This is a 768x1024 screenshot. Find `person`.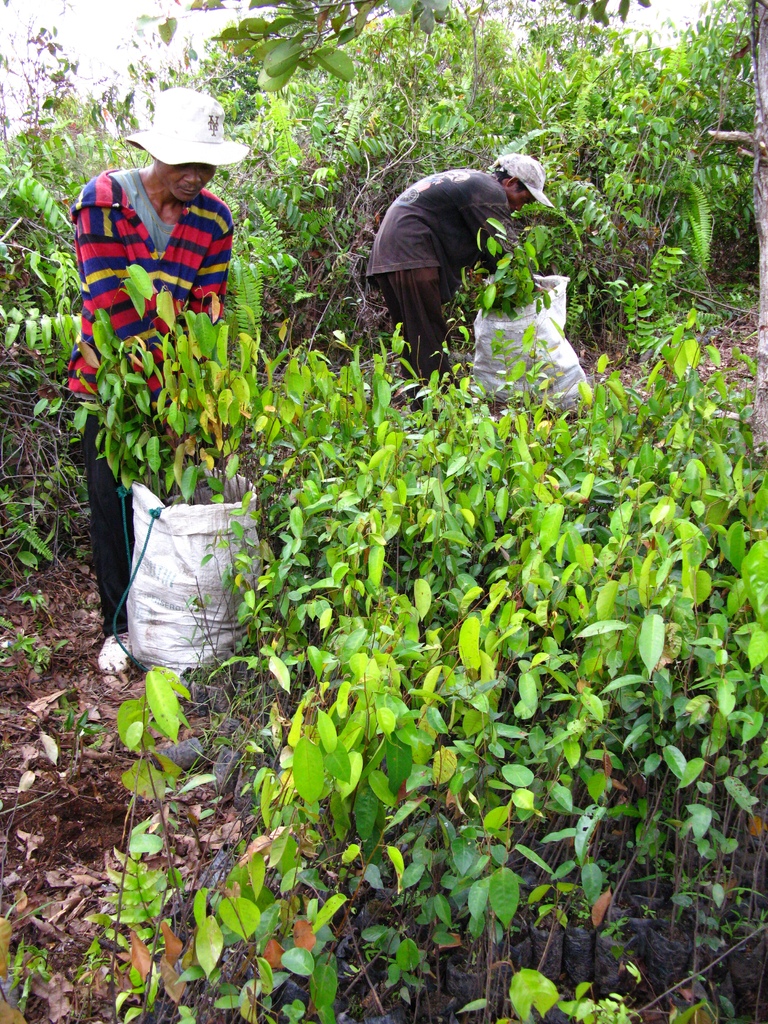
Bounding box: {"x1": 77, "y1": 90, "x2": 234, "y2": 676}.
